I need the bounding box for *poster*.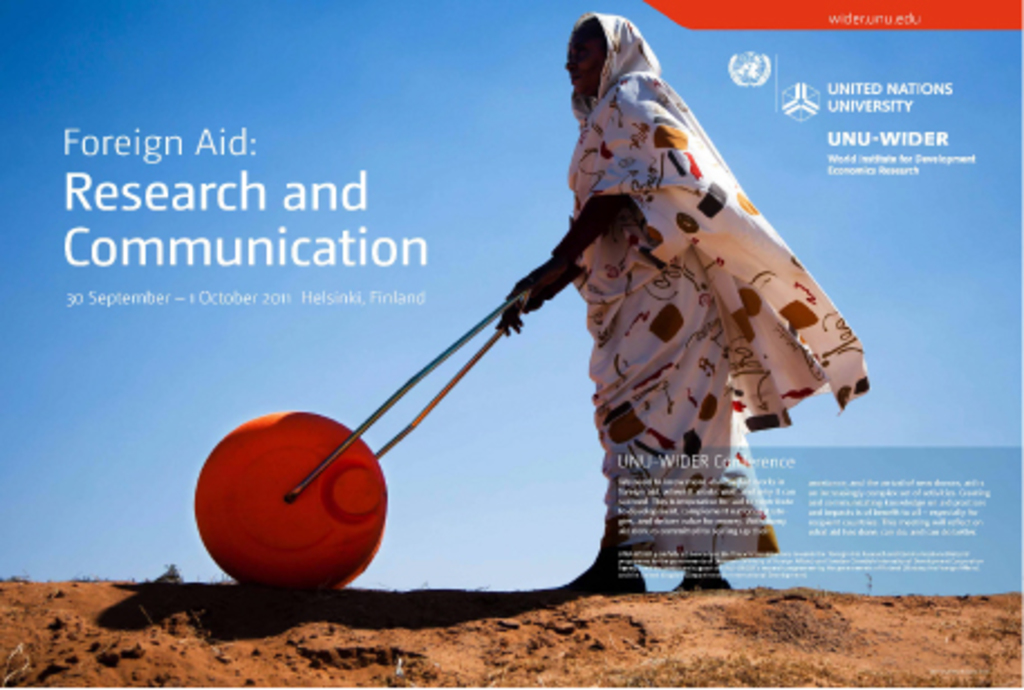
Here it is: (0, 0, 1022, 688).
